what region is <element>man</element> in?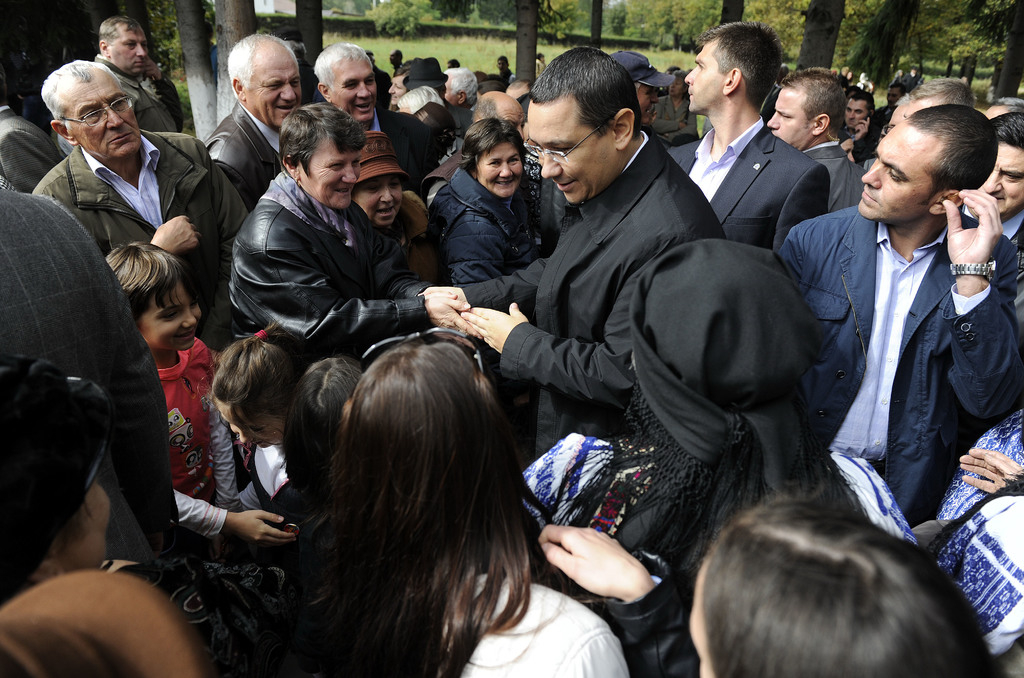
<bbox>309, 40, 435, 199</bbox>.
